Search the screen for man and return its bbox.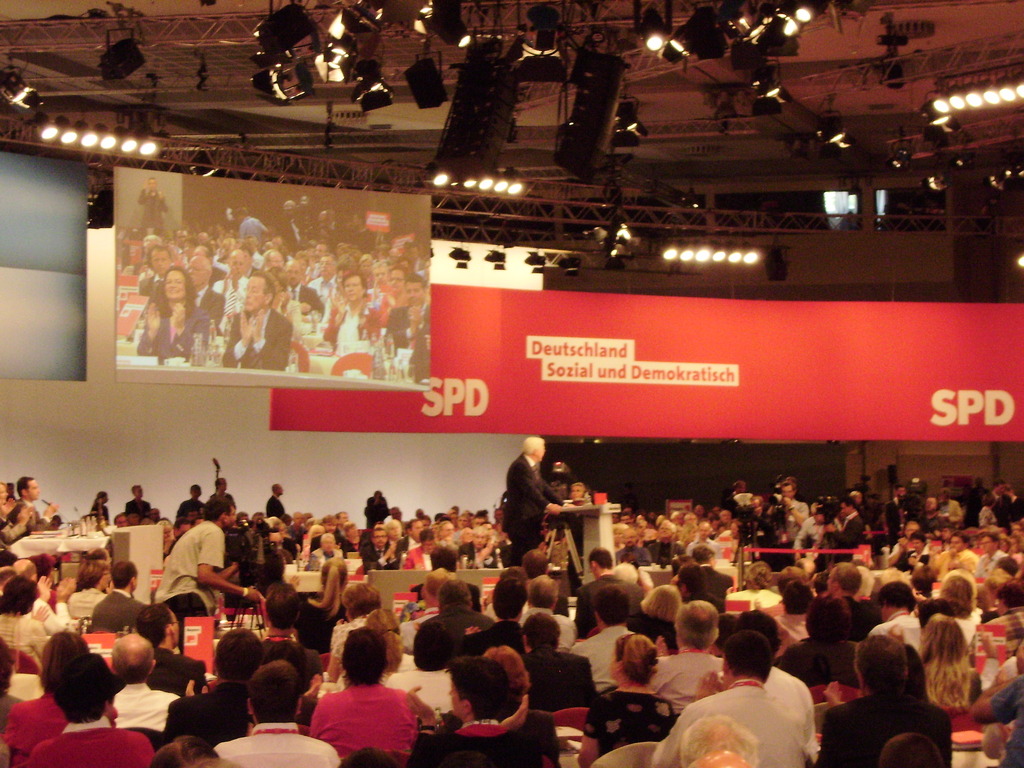
Found: box(822, 639, 950, 767).
